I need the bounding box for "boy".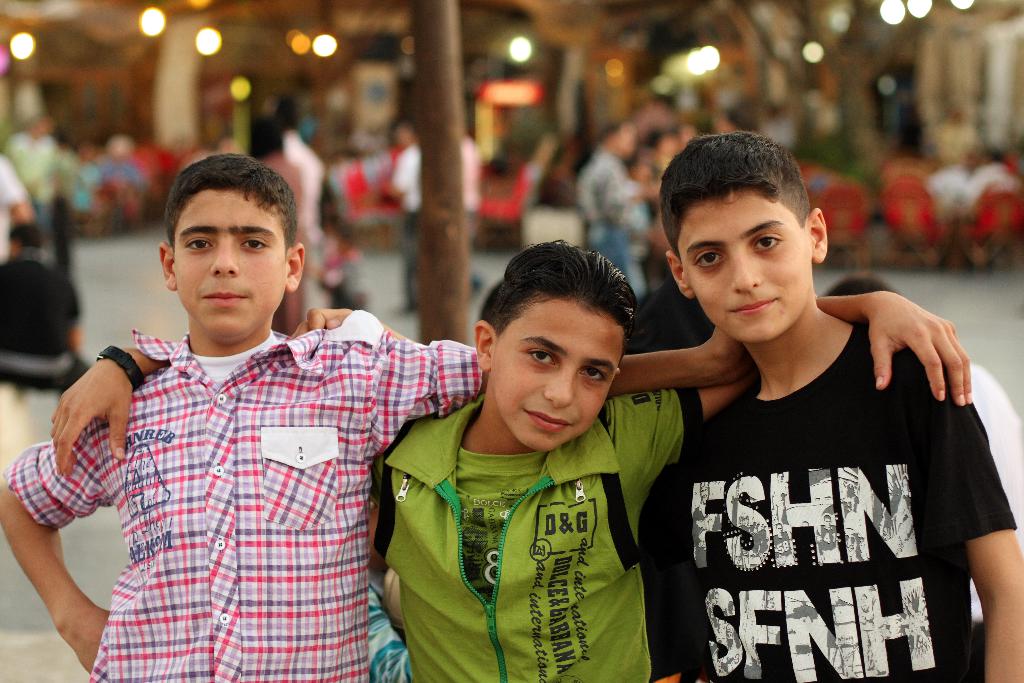
Here it is: [x1=287, y1=129, x2=1023, y2=682].
